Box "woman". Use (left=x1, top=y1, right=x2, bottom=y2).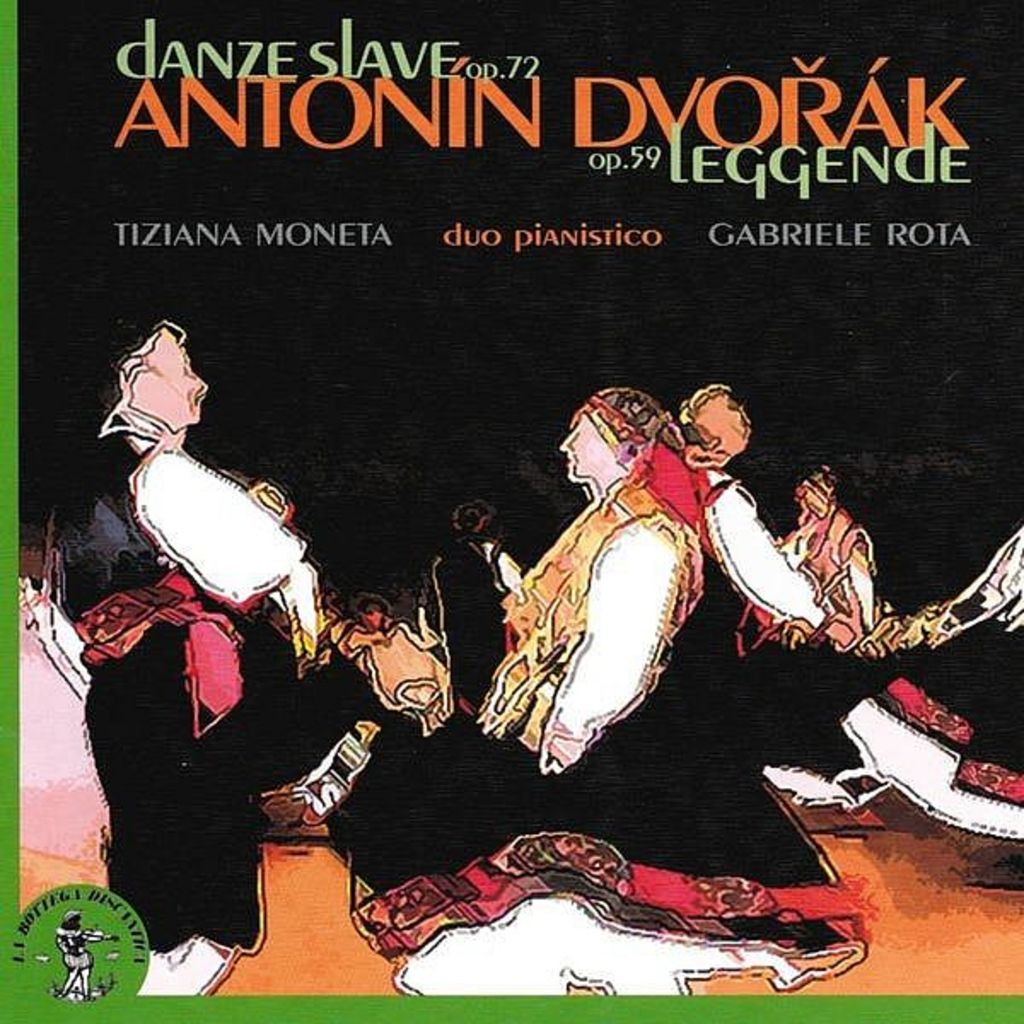
(left=660, top=384, right=889, bottom=792).
